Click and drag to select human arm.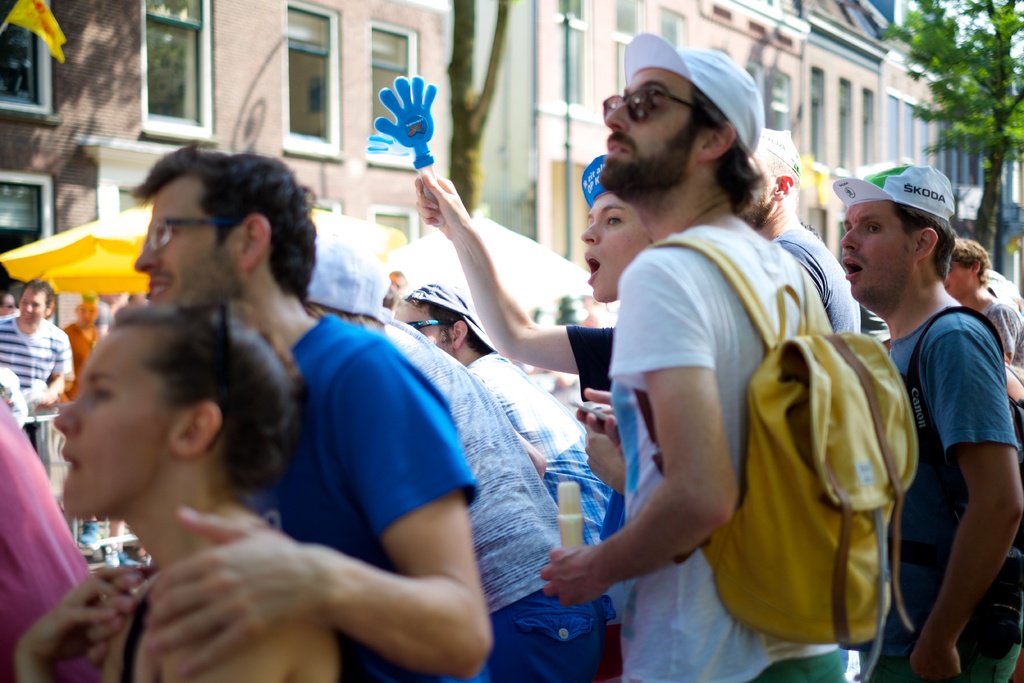
Selection: (x1=414, y1=167, x2=612, y2=387).
